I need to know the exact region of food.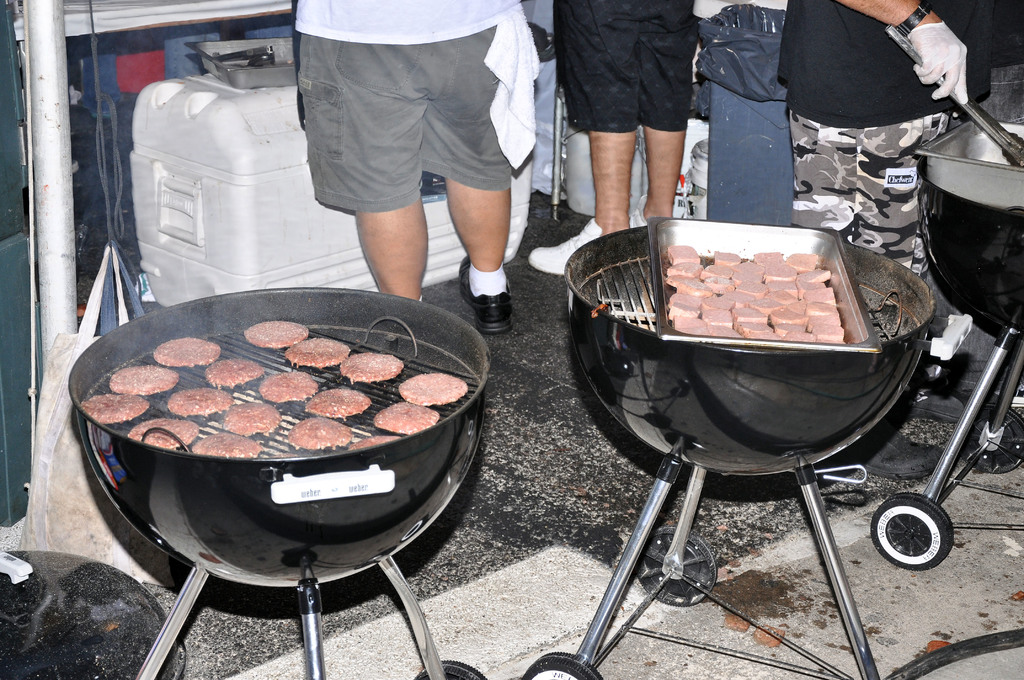
Region: select_region(257, 368, 316, 400).
